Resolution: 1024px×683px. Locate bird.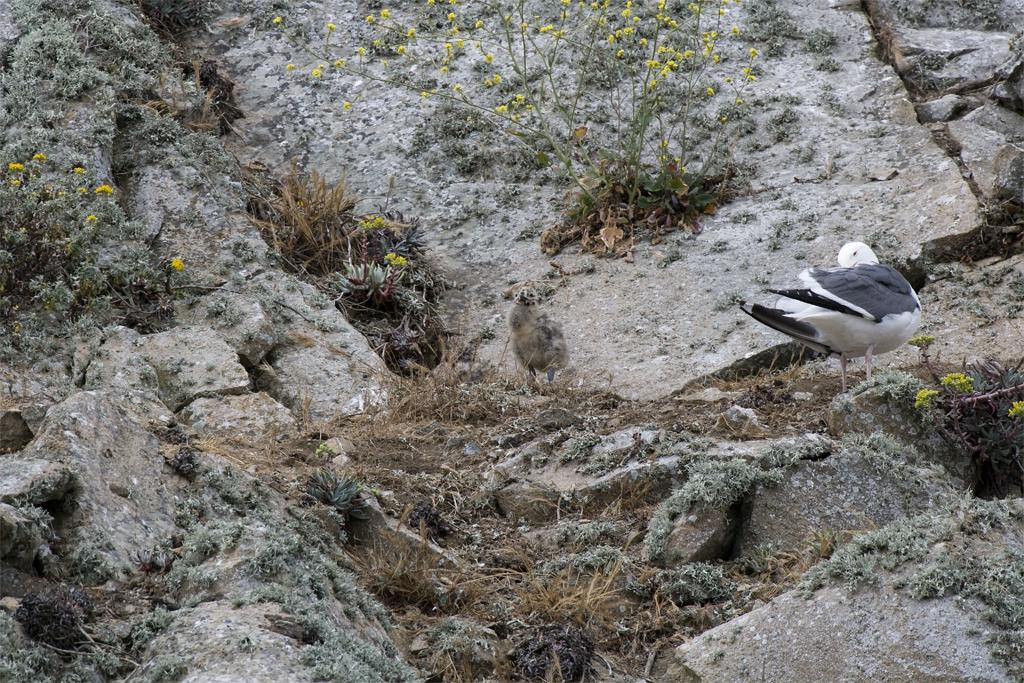
box=[749, 232, 928, 375].
